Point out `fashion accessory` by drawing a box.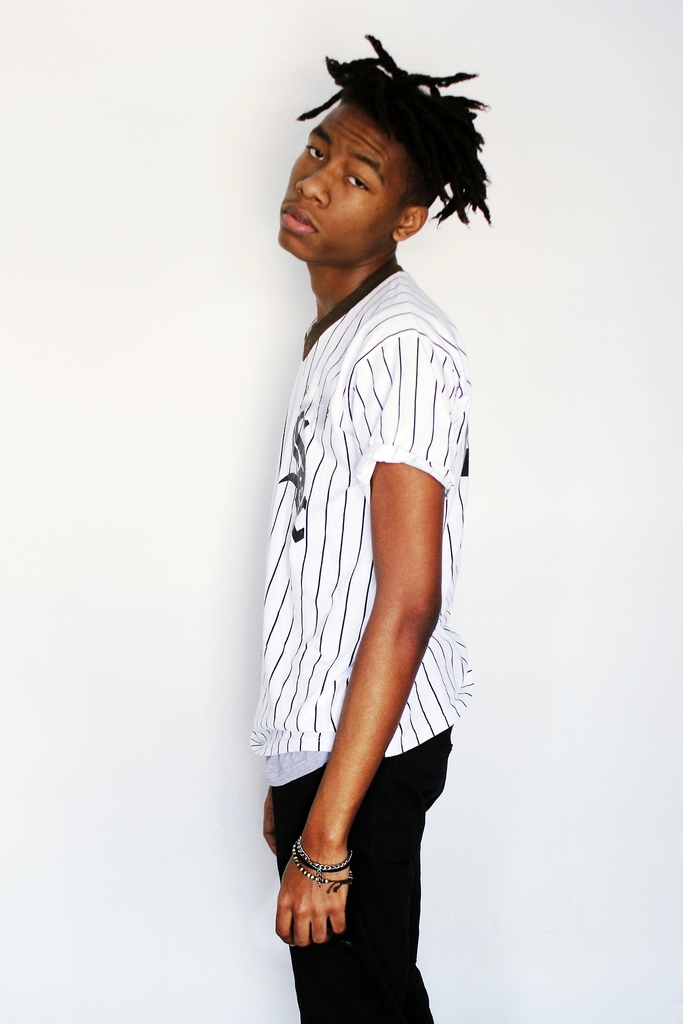
bbox(296, 836, 356, 876).
